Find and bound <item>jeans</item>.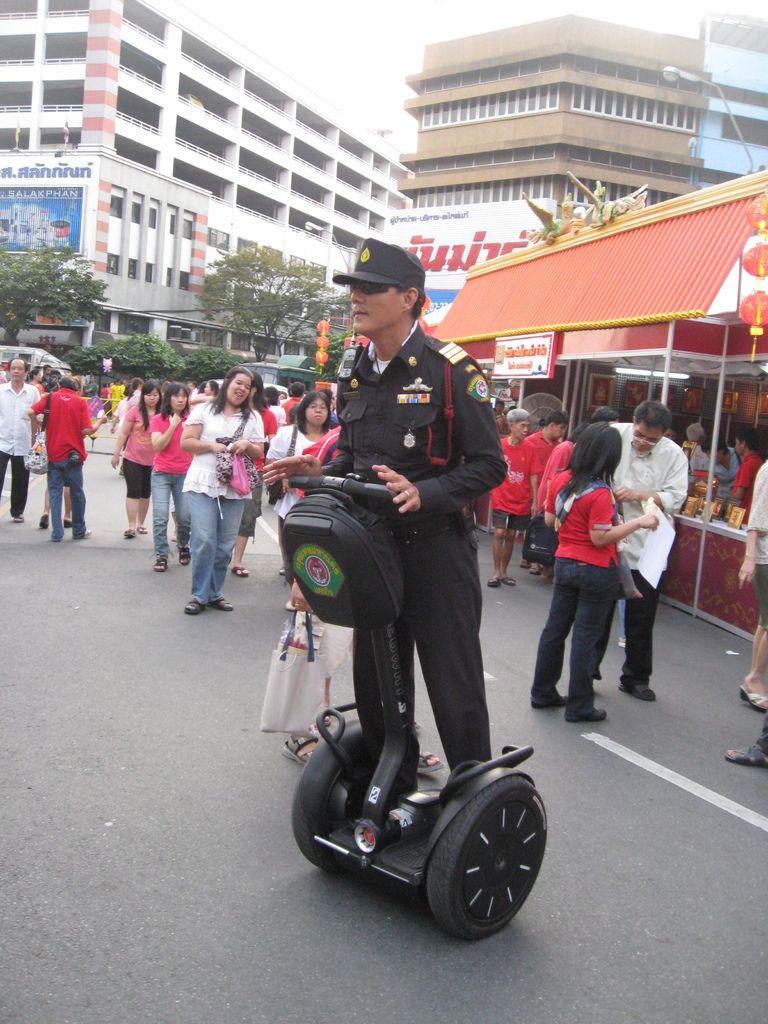
Bound: bbox=[179, 481, 253, 609].
